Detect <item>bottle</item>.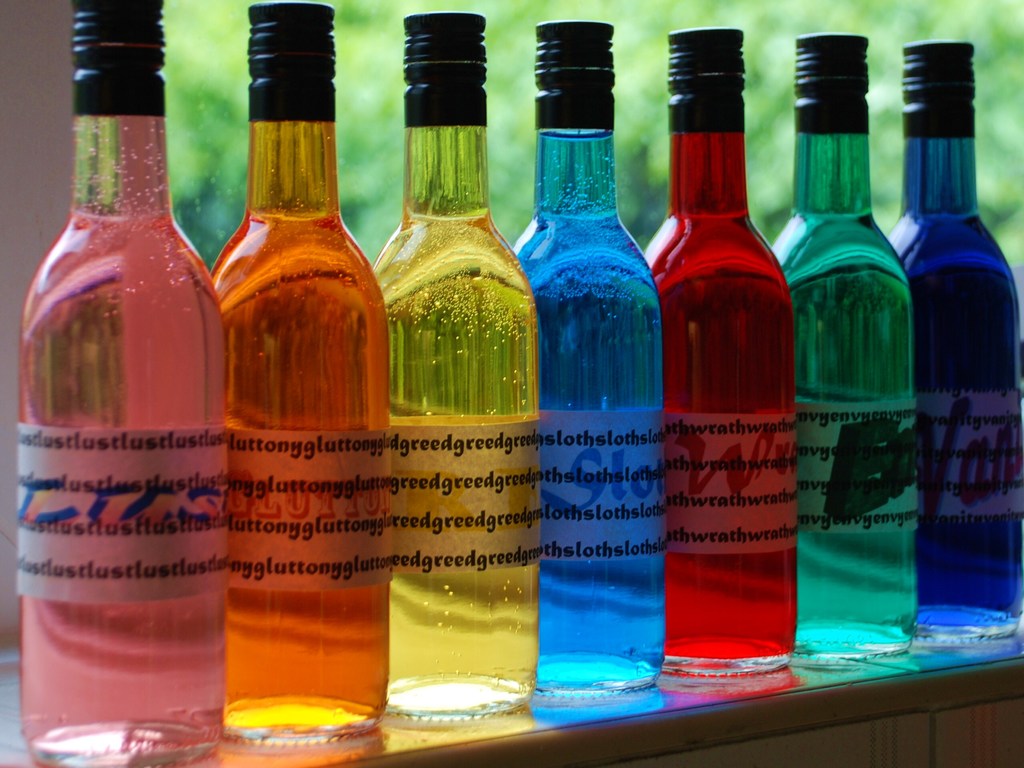
Detected at region(762, 31, 916, 675).
